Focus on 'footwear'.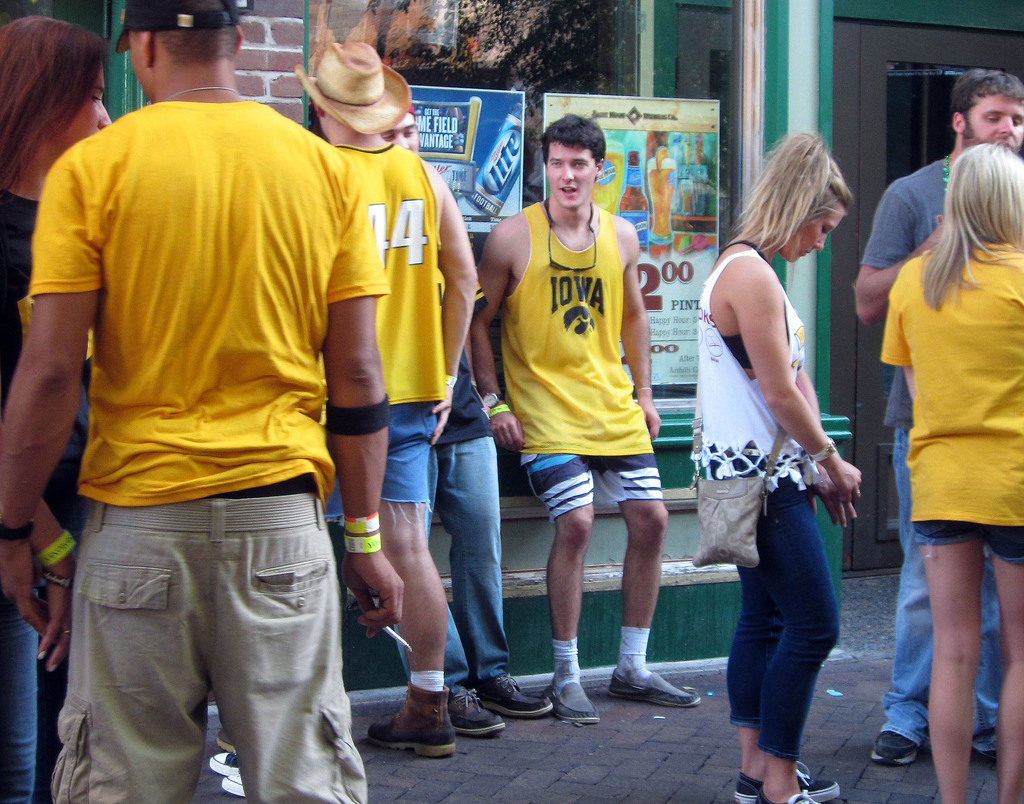
Focused at region(970, 746, 1002, 773).
